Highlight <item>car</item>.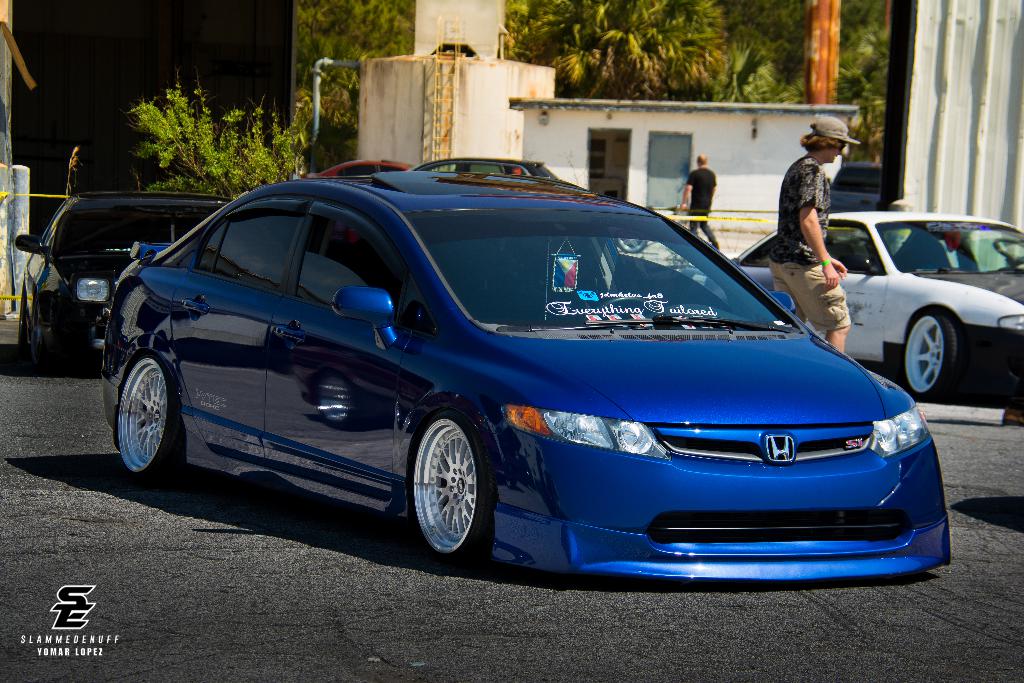
Highlighted region: bbox(685, 204, 1023, 406).
